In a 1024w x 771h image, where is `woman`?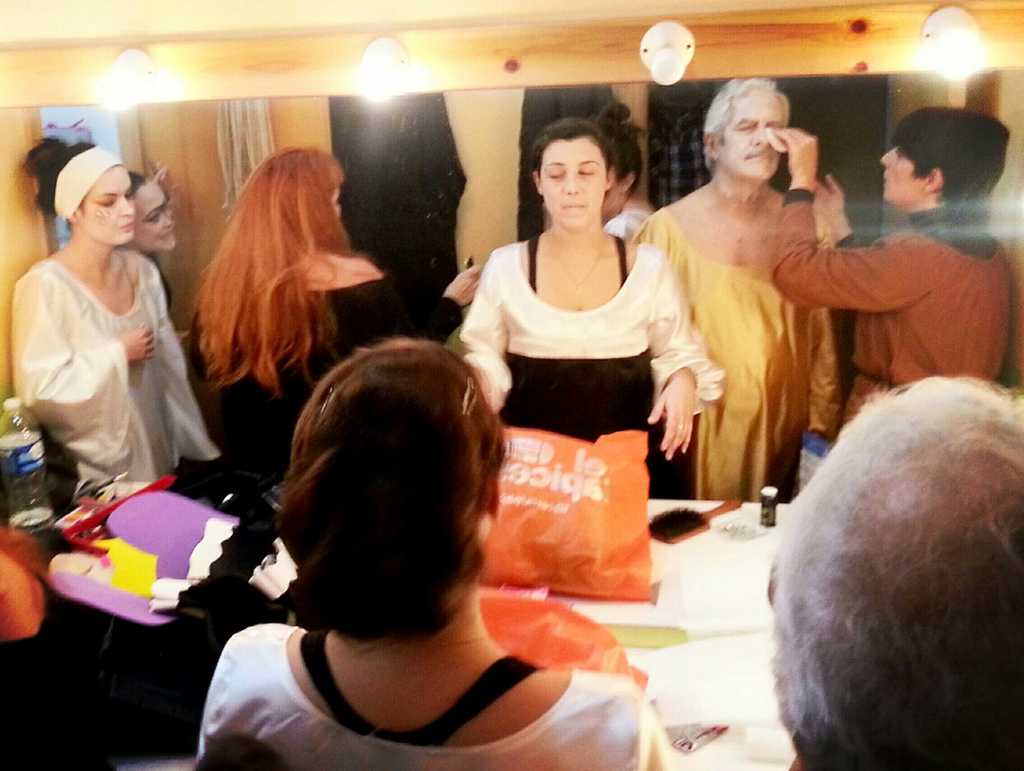
bbox=(454, 109, 724, 526).
